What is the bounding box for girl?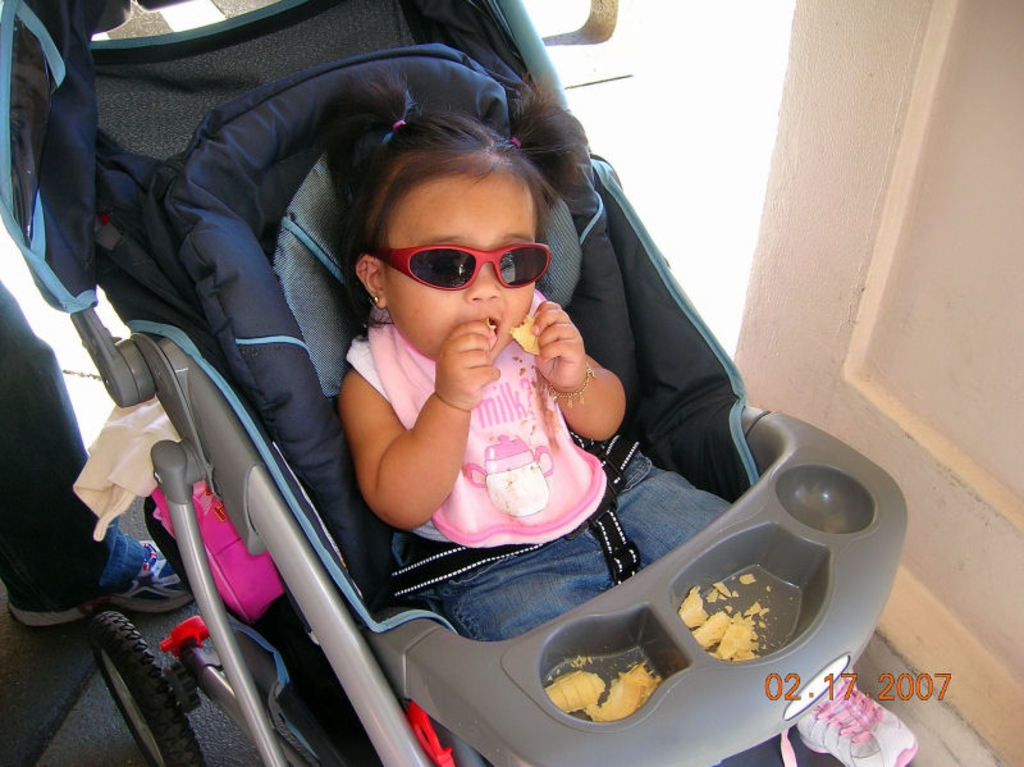
<box>334,64,582,642</box>.
